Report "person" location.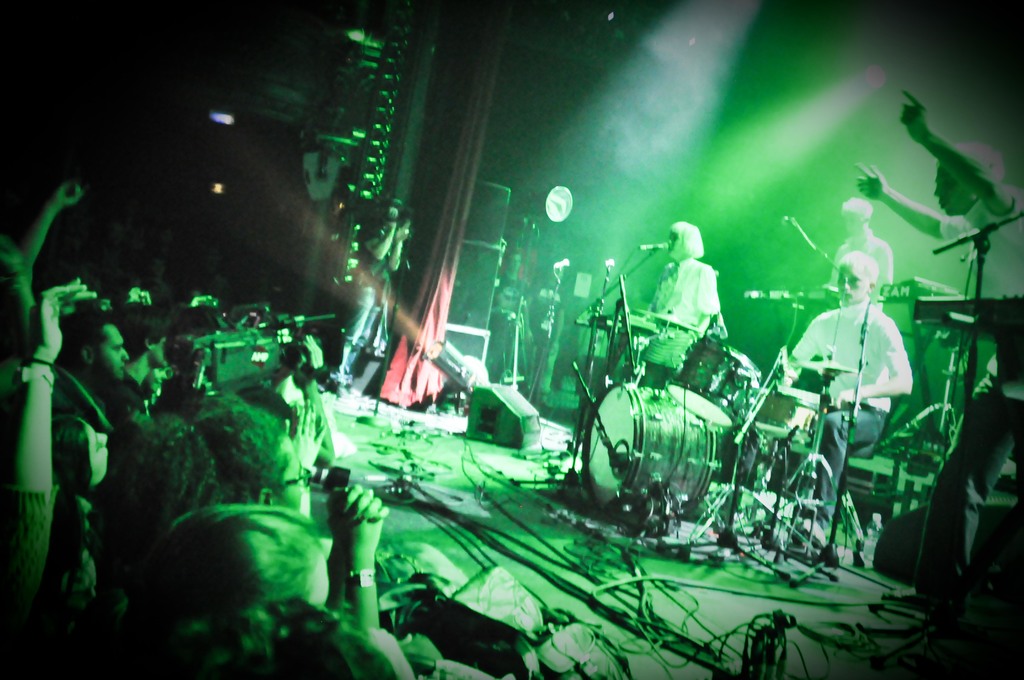
Report: bbox=[776, 259, 915, 540].
